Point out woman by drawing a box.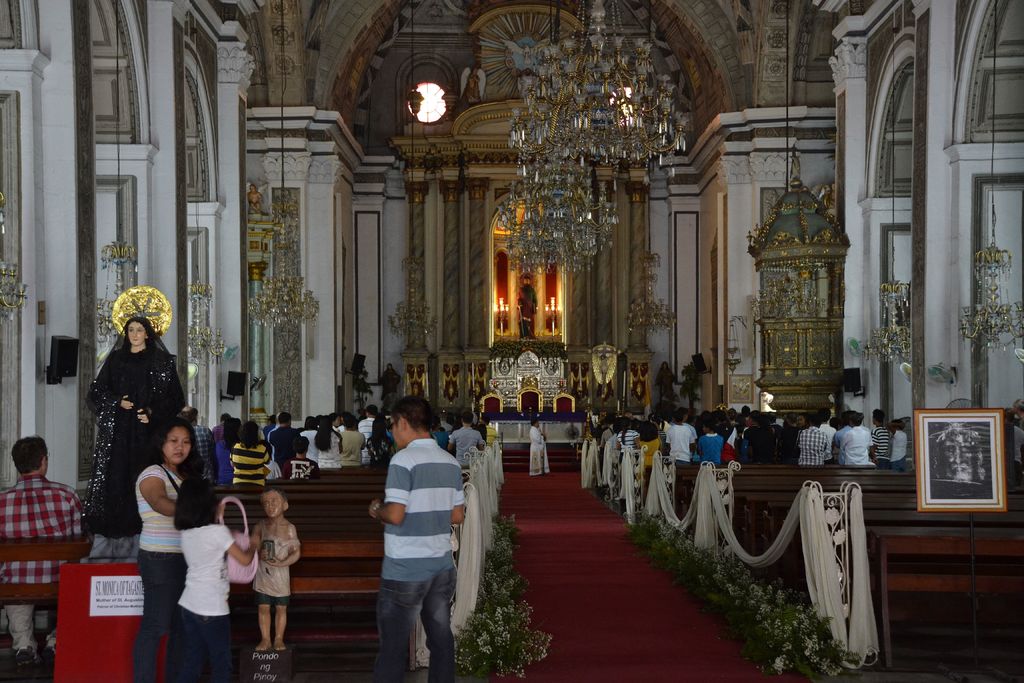
{"x1": 231, "y1": 420, "x2": 270, "y2": 489}.
